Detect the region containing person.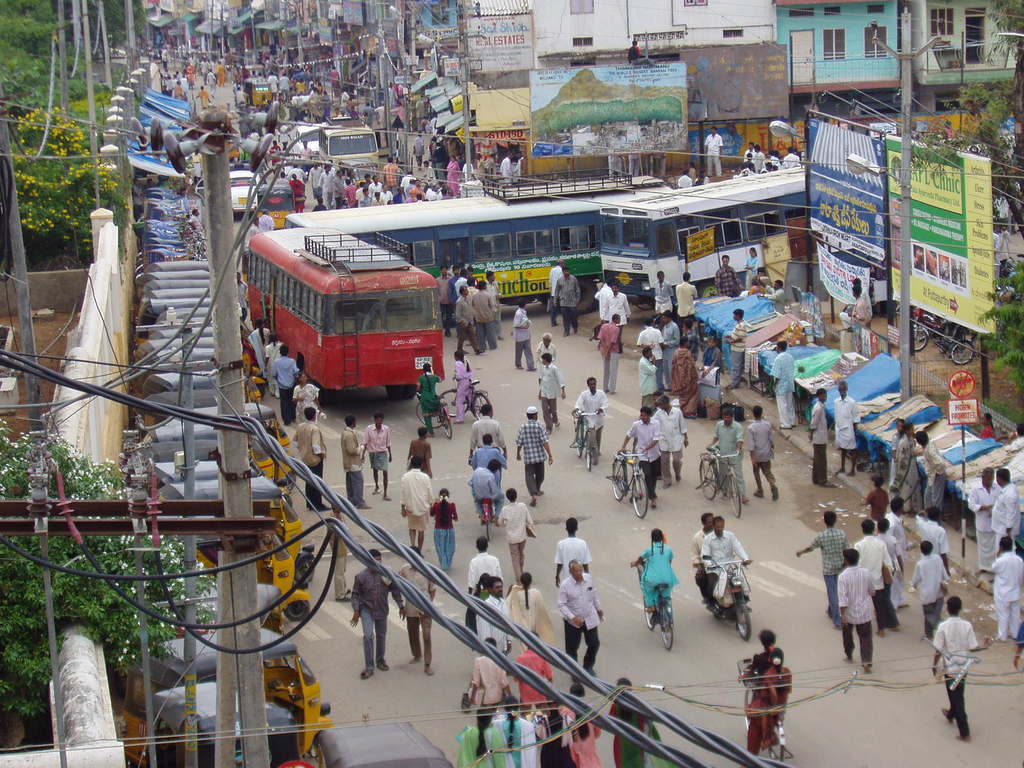
(x1=674, y1=273, x2=699, y2=332).
